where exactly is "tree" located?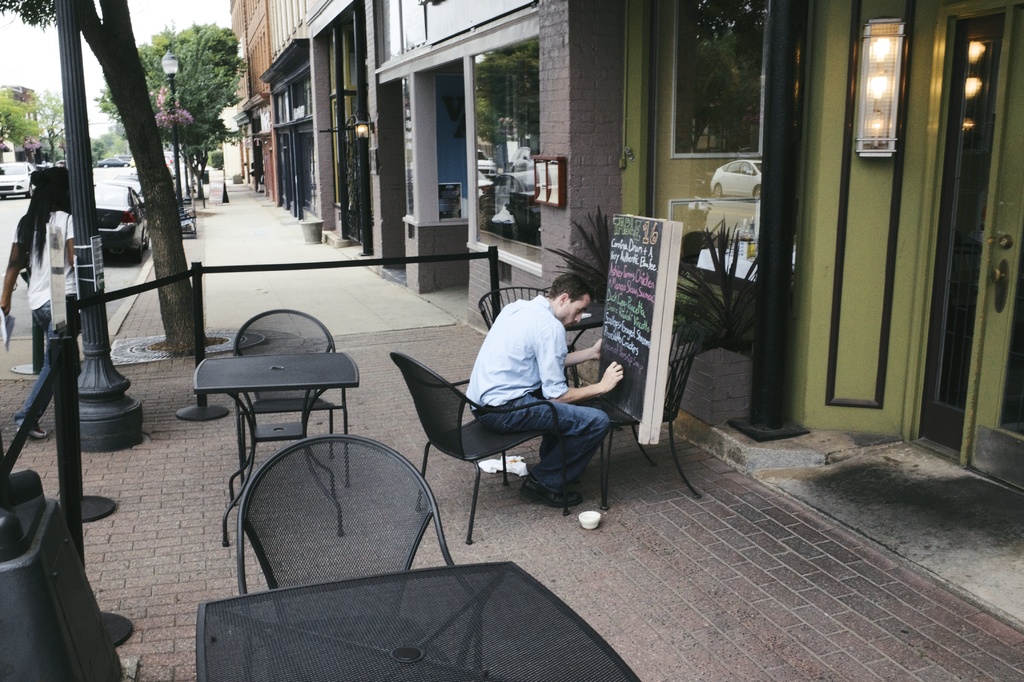
Its bounding box is 178 30 227 163.
